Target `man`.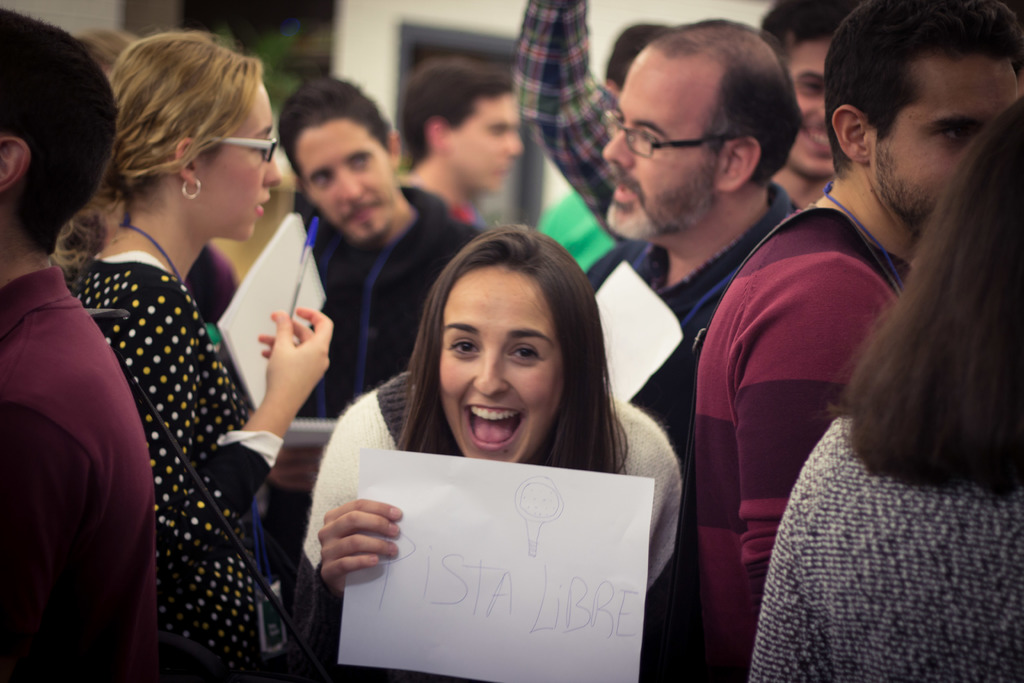
Target region: <region>289, 74, 499, 682</region>.
